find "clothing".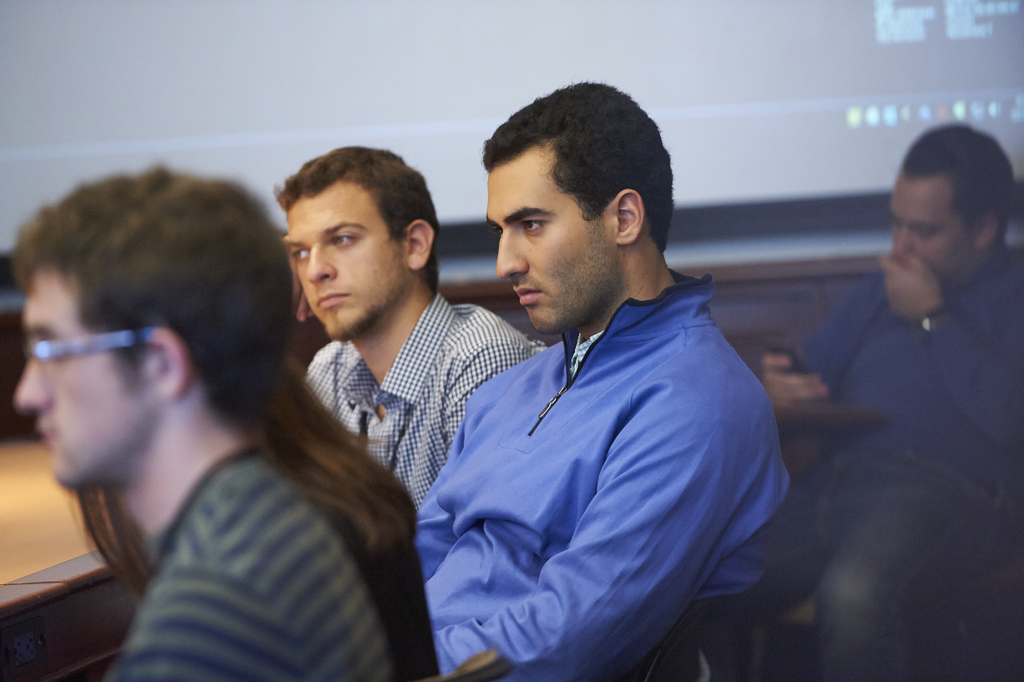
(left=399, top=281, right=806, bottom=681).
